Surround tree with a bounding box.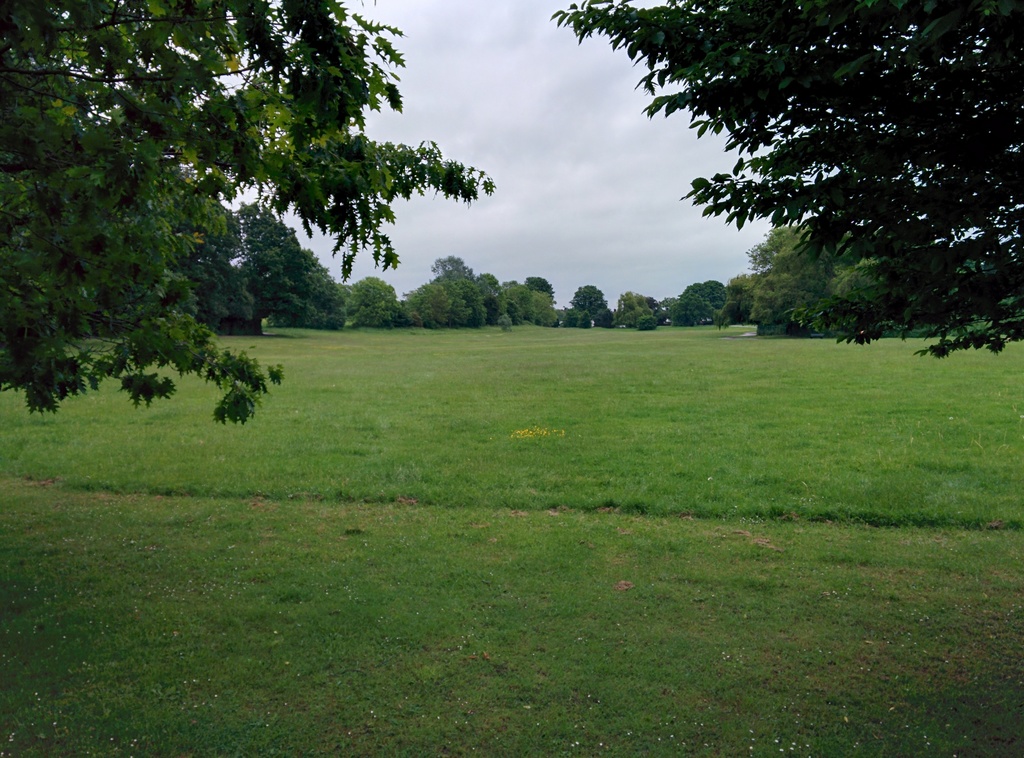
bbox=(0, 0, 493, 428).
